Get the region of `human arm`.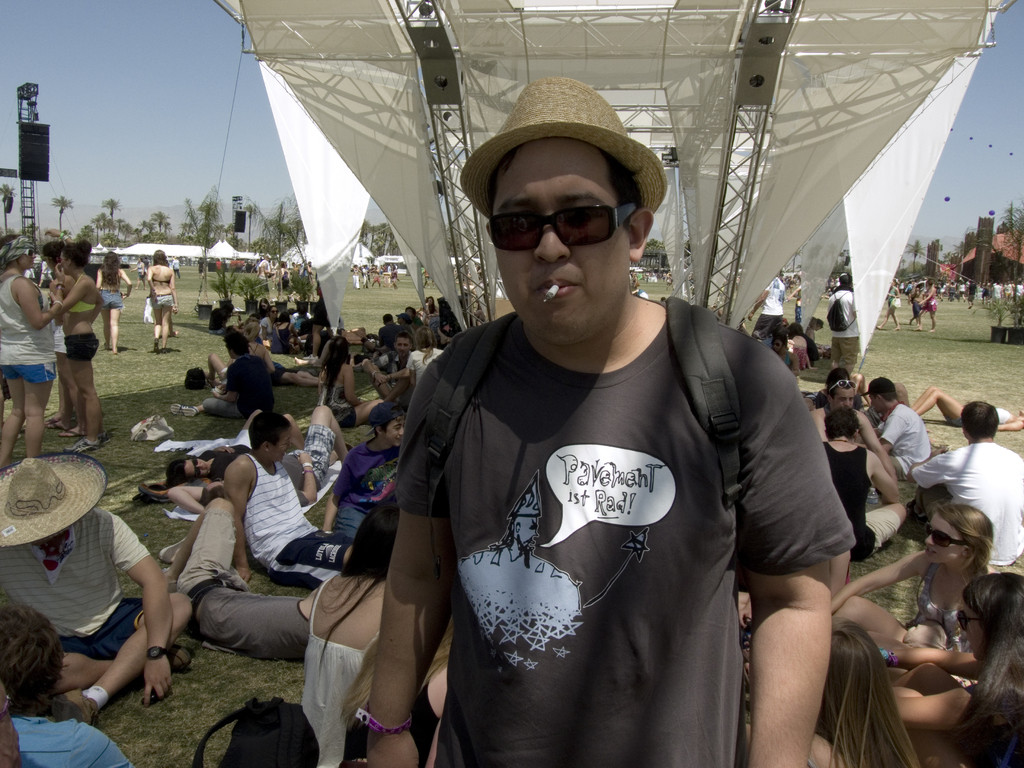
x1=147, y1=270, x2=159, y2=306.
